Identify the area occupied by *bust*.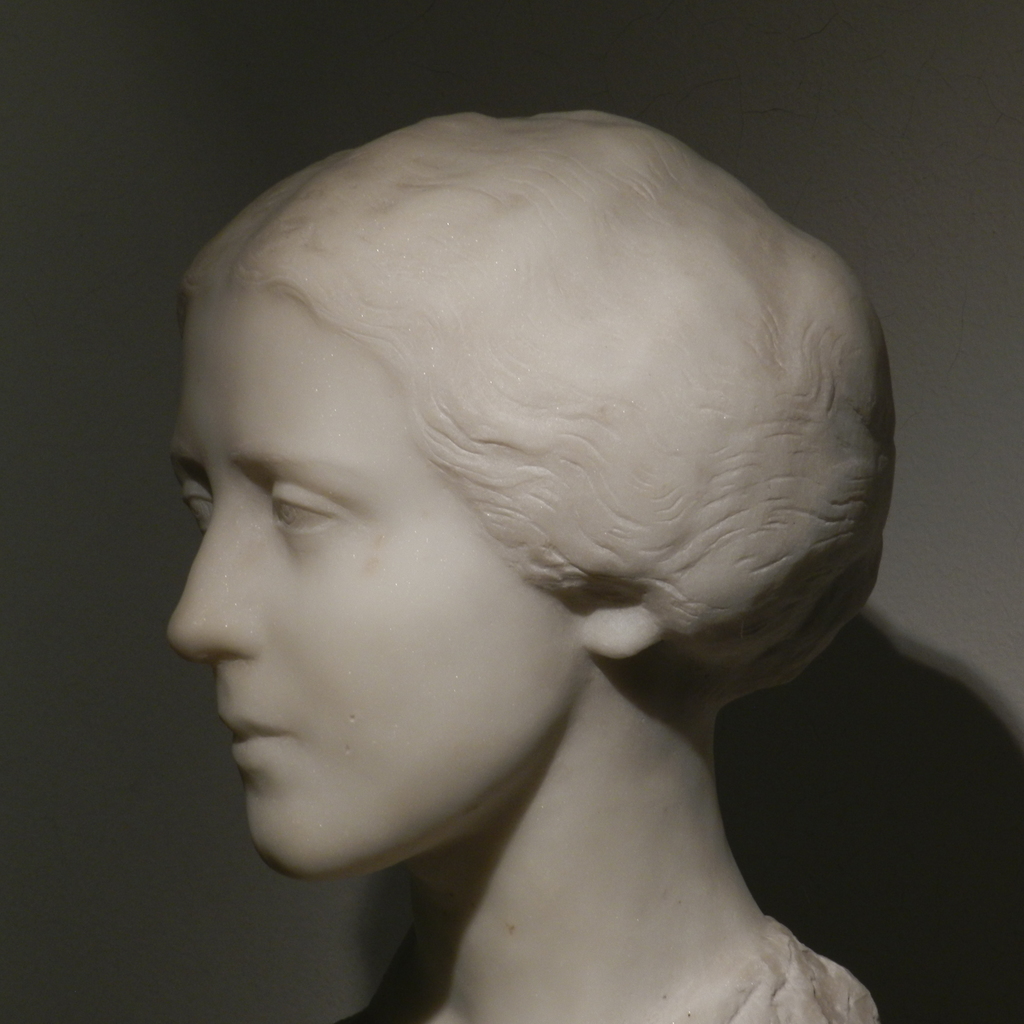
Area: 166 106 900 1023.
